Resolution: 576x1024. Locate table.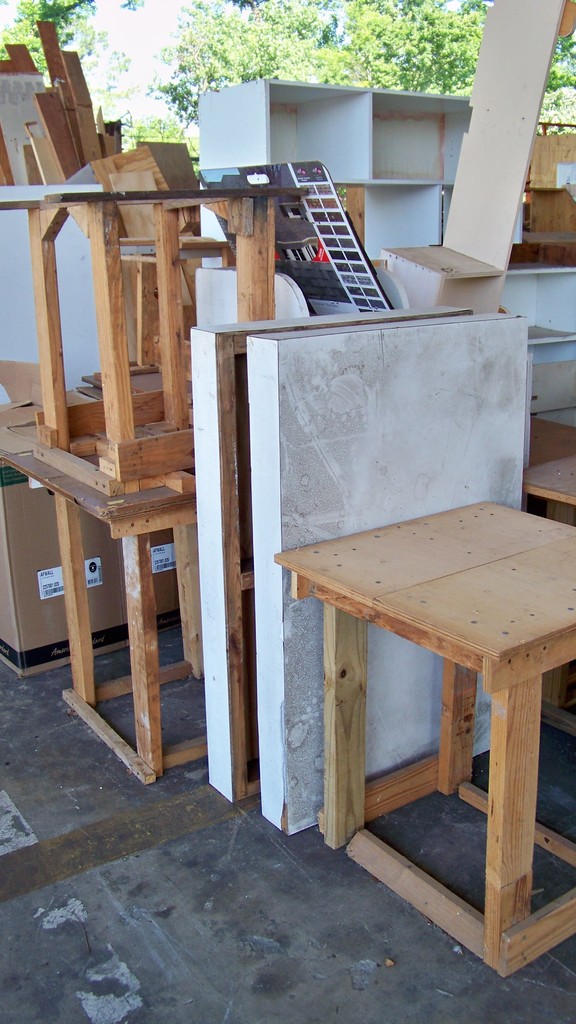
Rect(282, 478, 575, 944).
